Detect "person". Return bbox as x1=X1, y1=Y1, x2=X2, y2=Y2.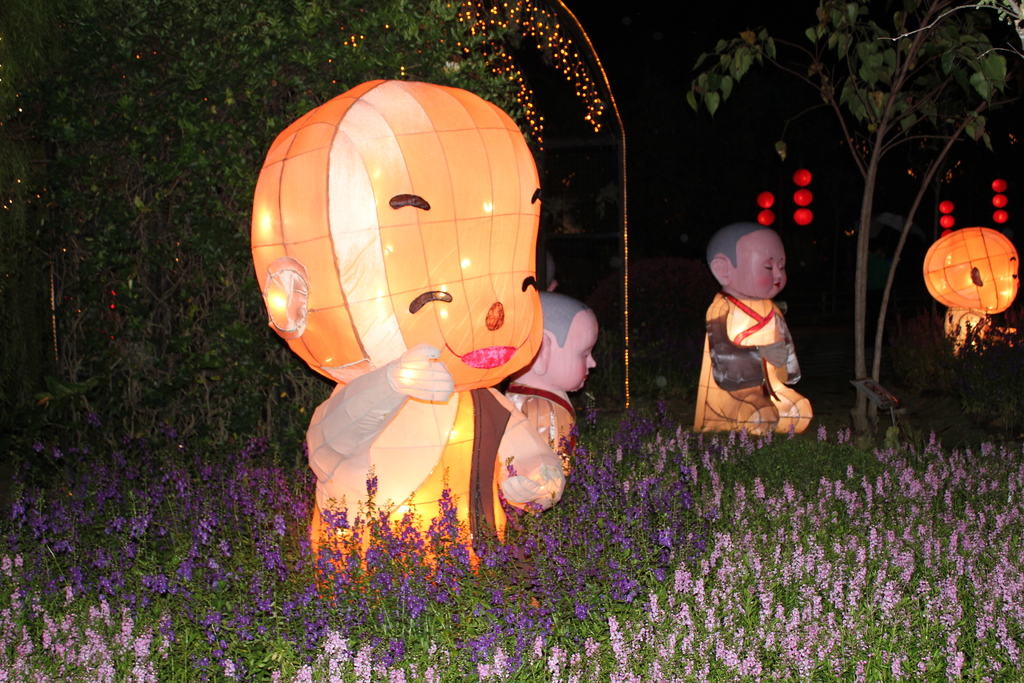
x1=252, y1=75, x2=539, y2=603.
